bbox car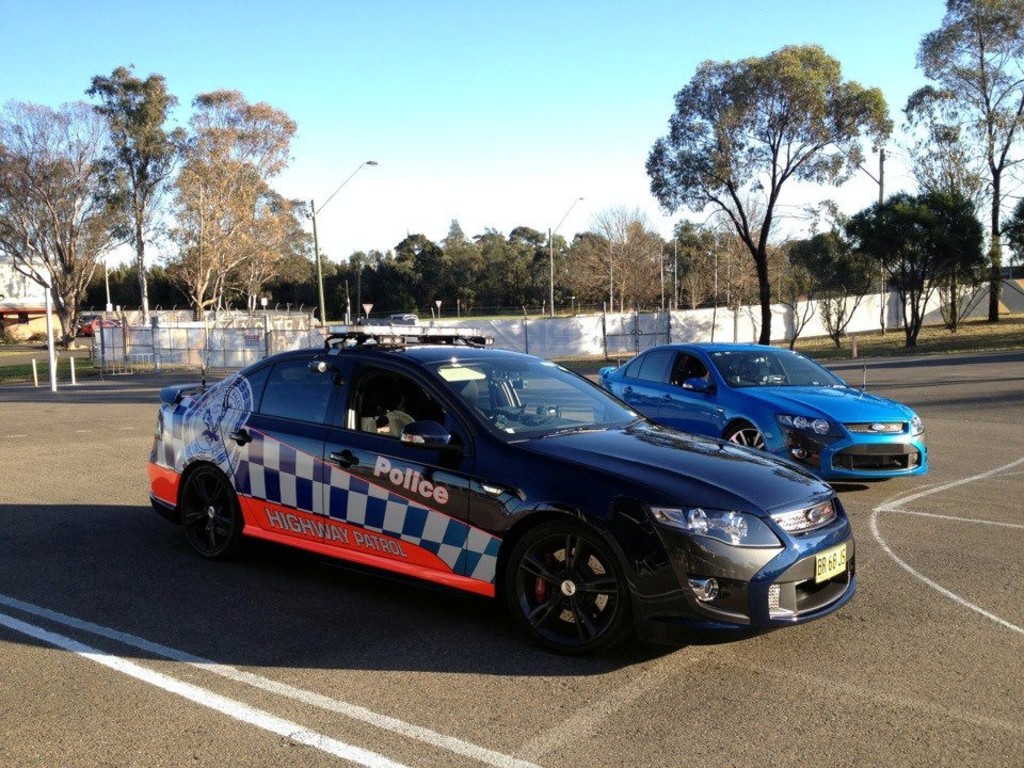
[135, 334, 807, 653]
